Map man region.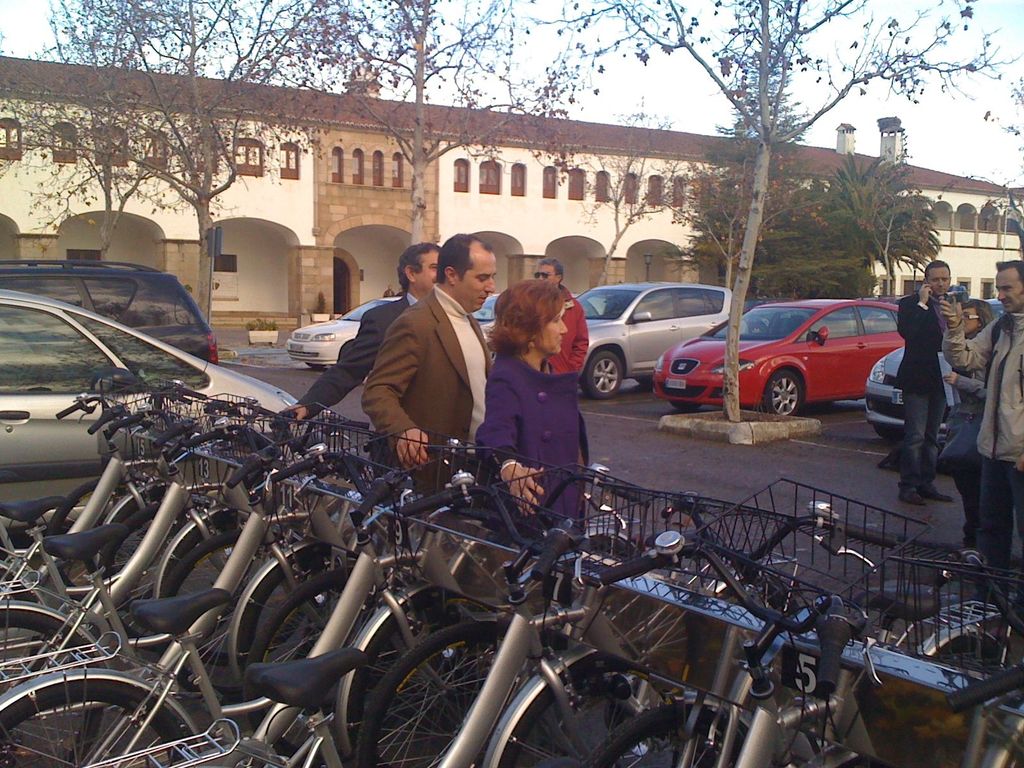
Mapped to 276,239,444,420.
